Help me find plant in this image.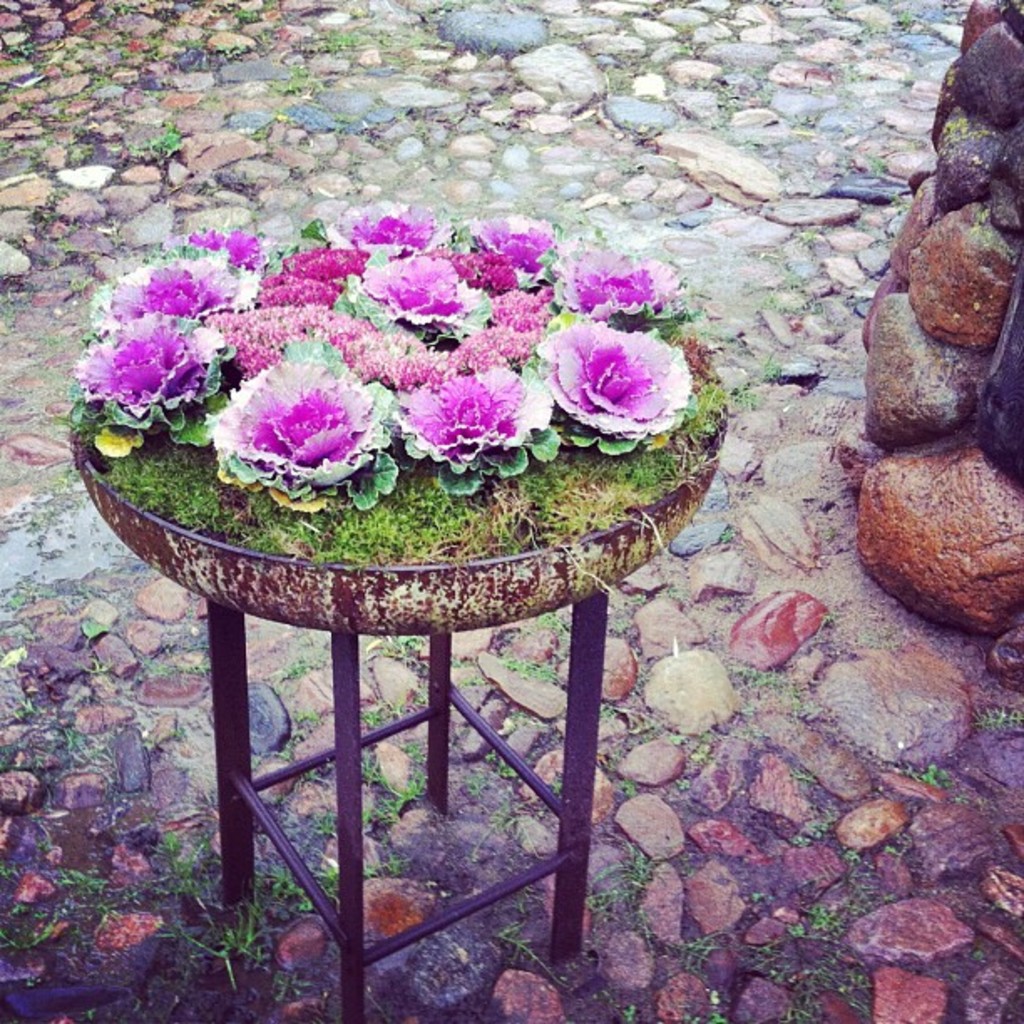
Found it: BBox(922, 756, 945, 786).
